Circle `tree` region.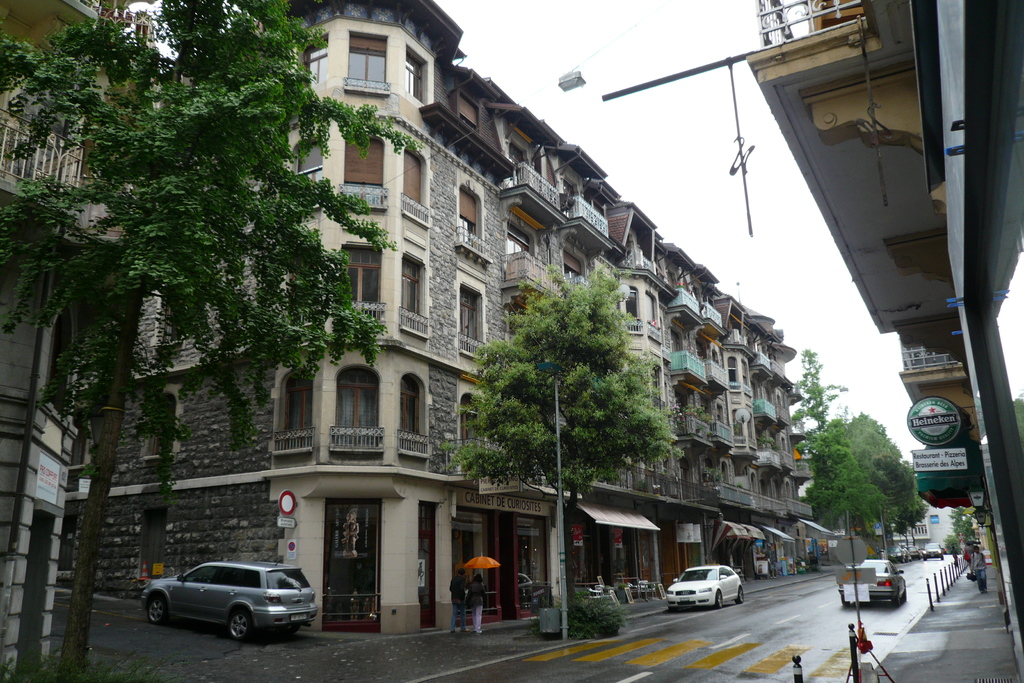
Region: box(435, 258, 682, 621).
